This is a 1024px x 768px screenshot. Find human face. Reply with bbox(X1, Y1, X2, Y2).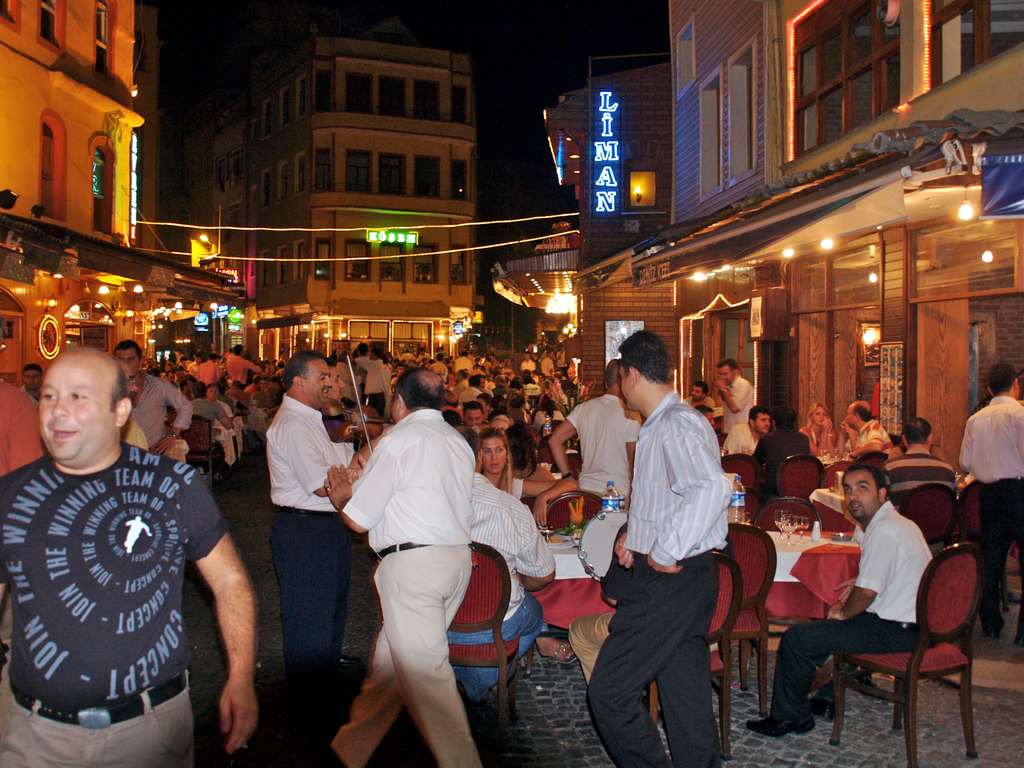
bbox(20, 362, 42, 393).
